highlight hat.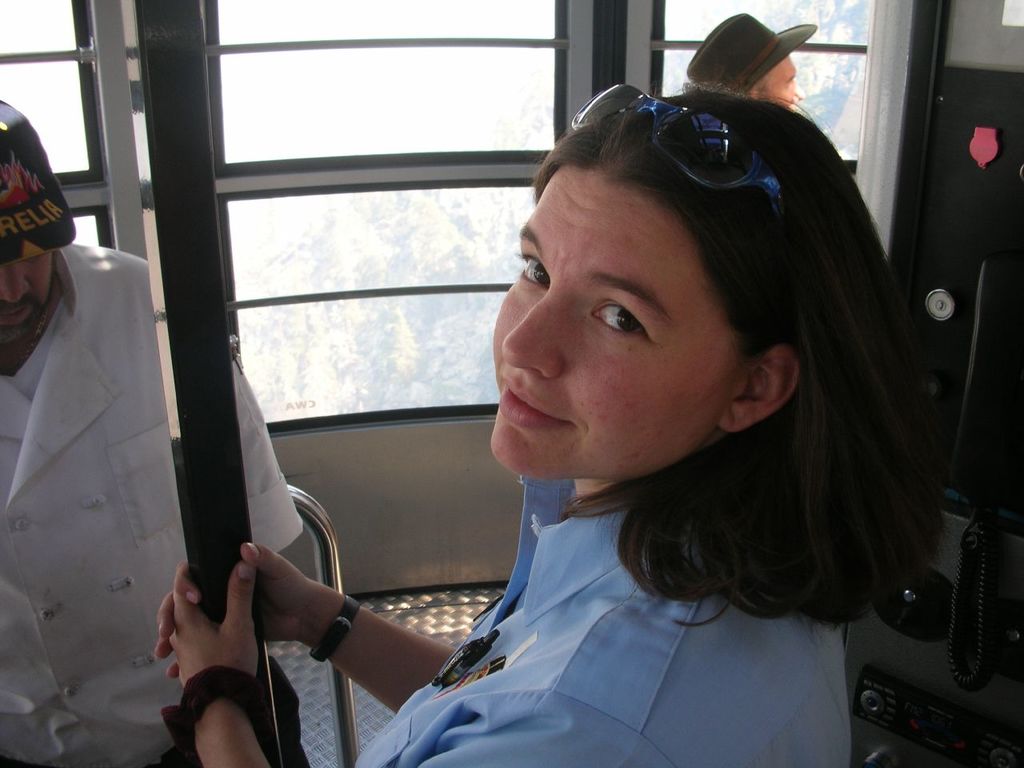
Highlighted region: BBox(0, 95, 77, 267).
